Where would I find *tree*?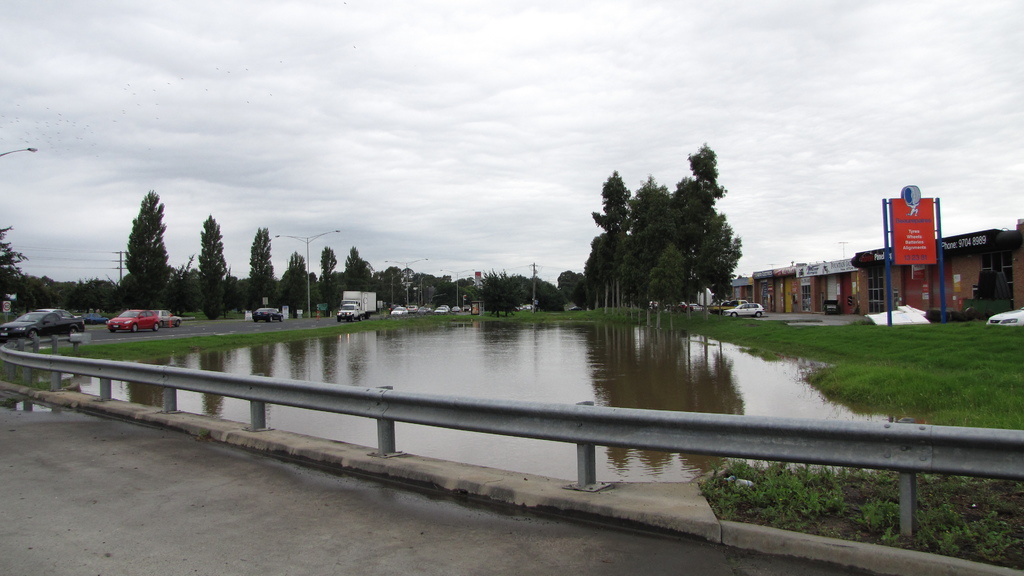
At 379:257:404:312.
